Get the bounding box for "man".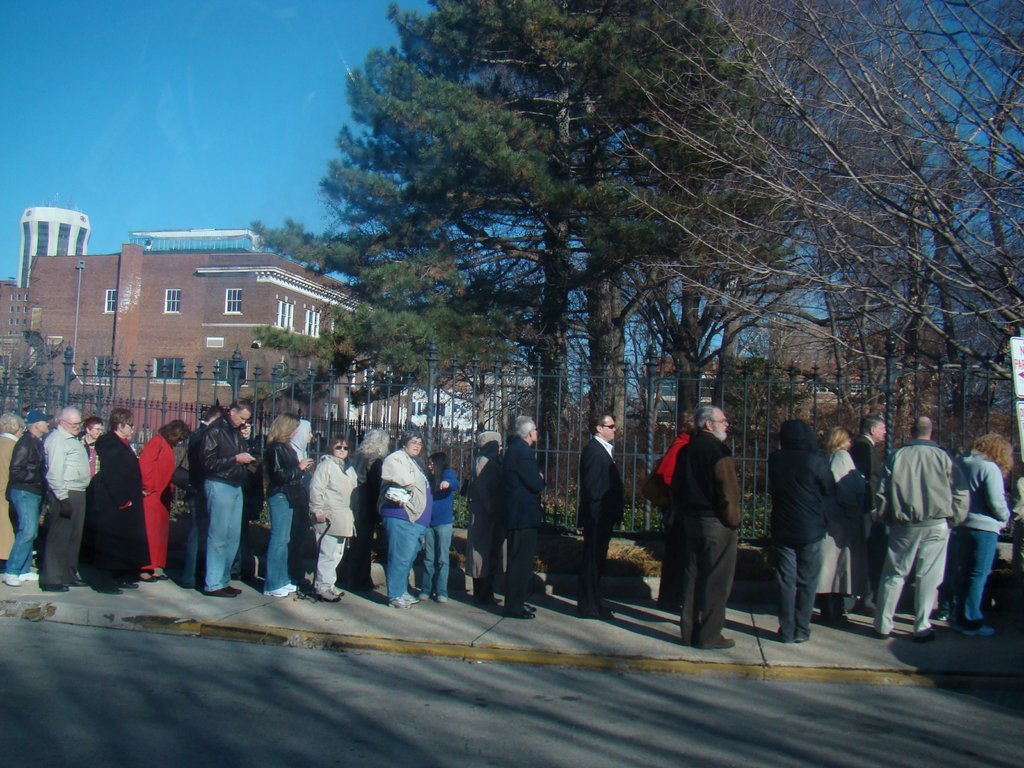
rect(849, 414, 888, 621).
